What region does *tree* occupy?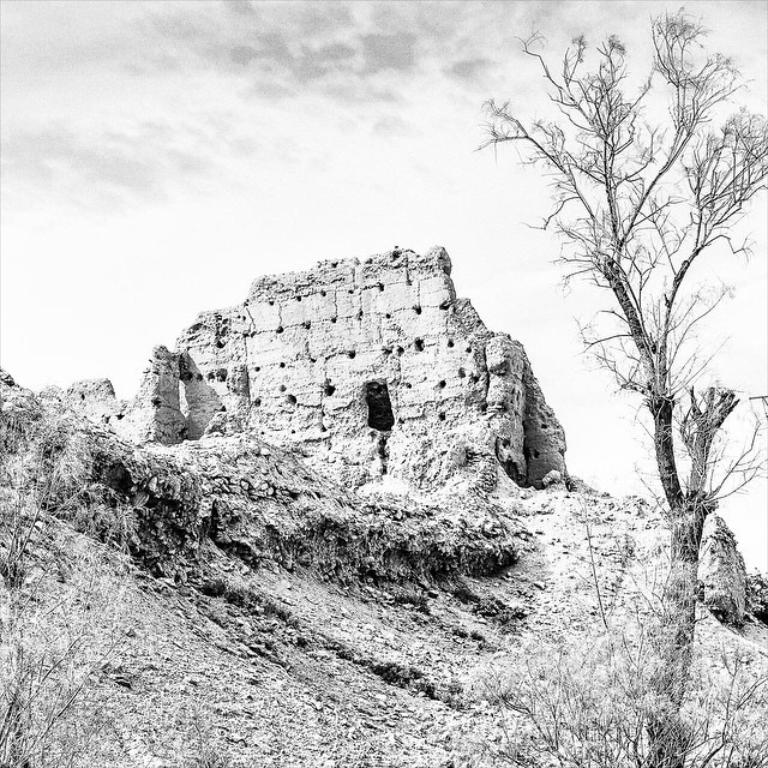
468,0,767,767.
